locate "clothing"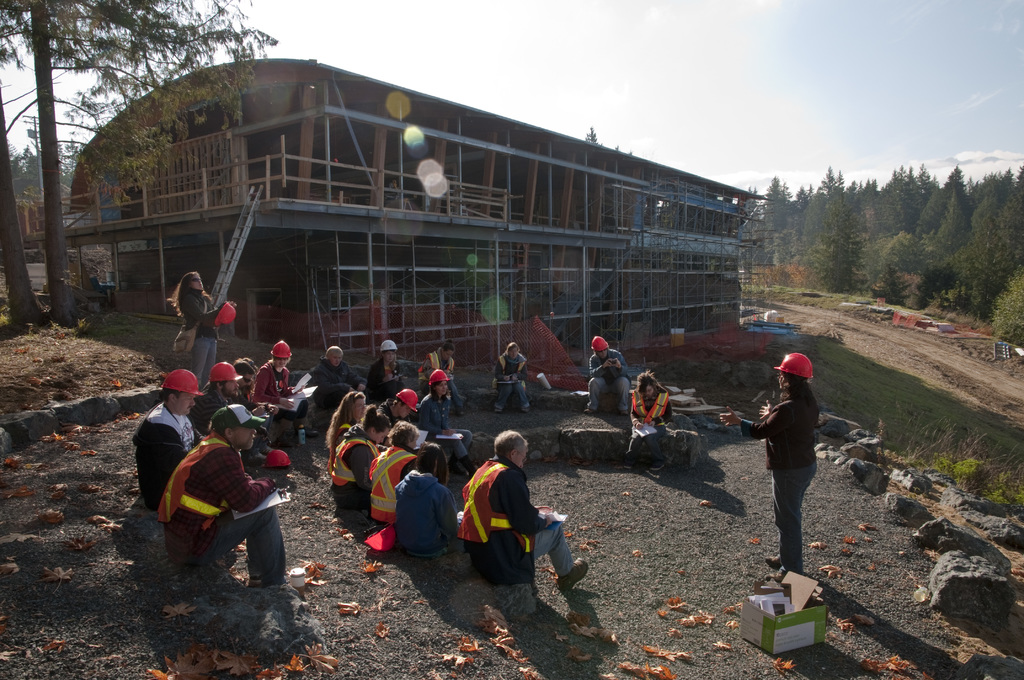
193:386:234:433
